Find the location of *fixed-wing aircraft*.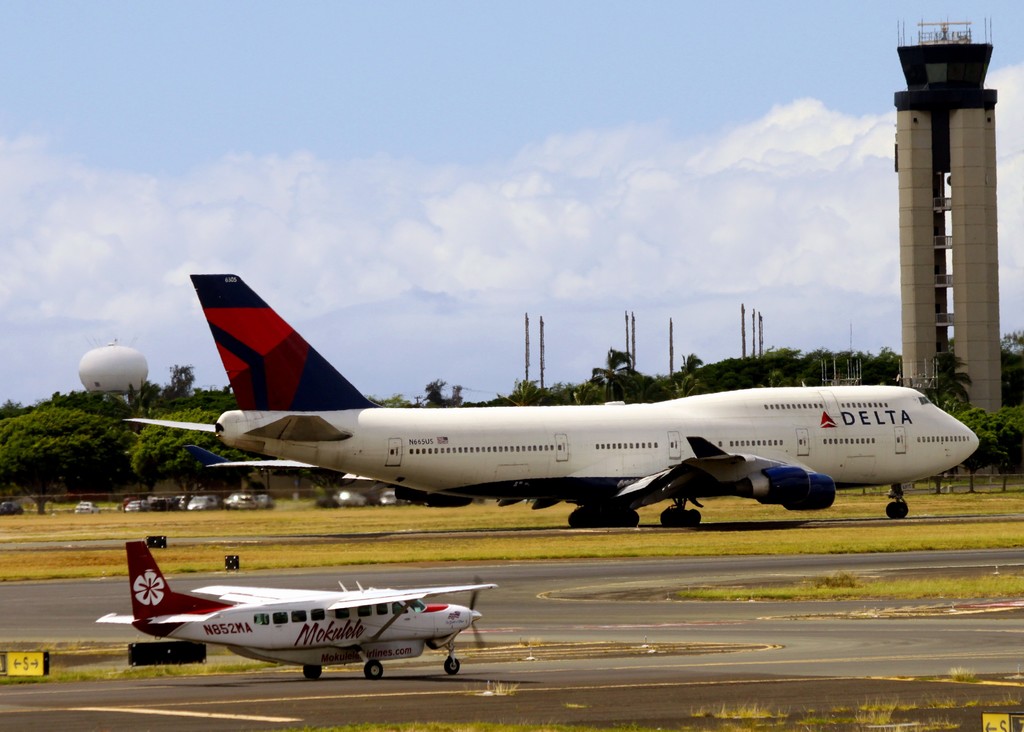
Location: box(94, 541, 495, 674).
